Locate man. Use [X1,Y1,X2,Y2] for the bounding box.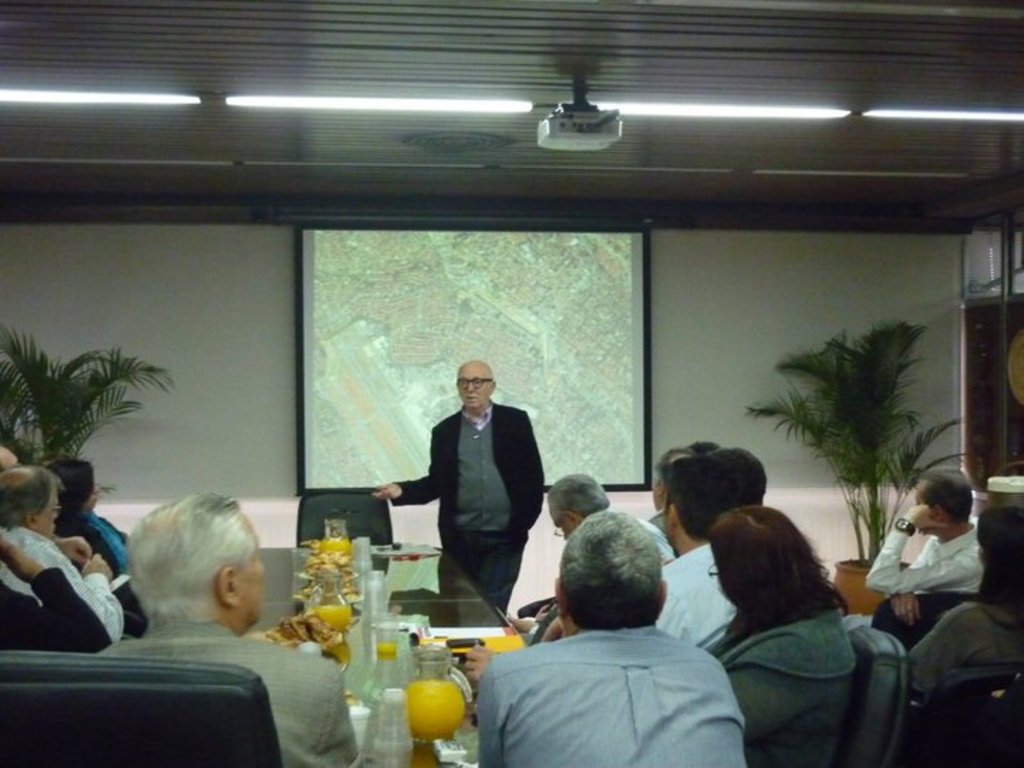
[866,468,986,616].
